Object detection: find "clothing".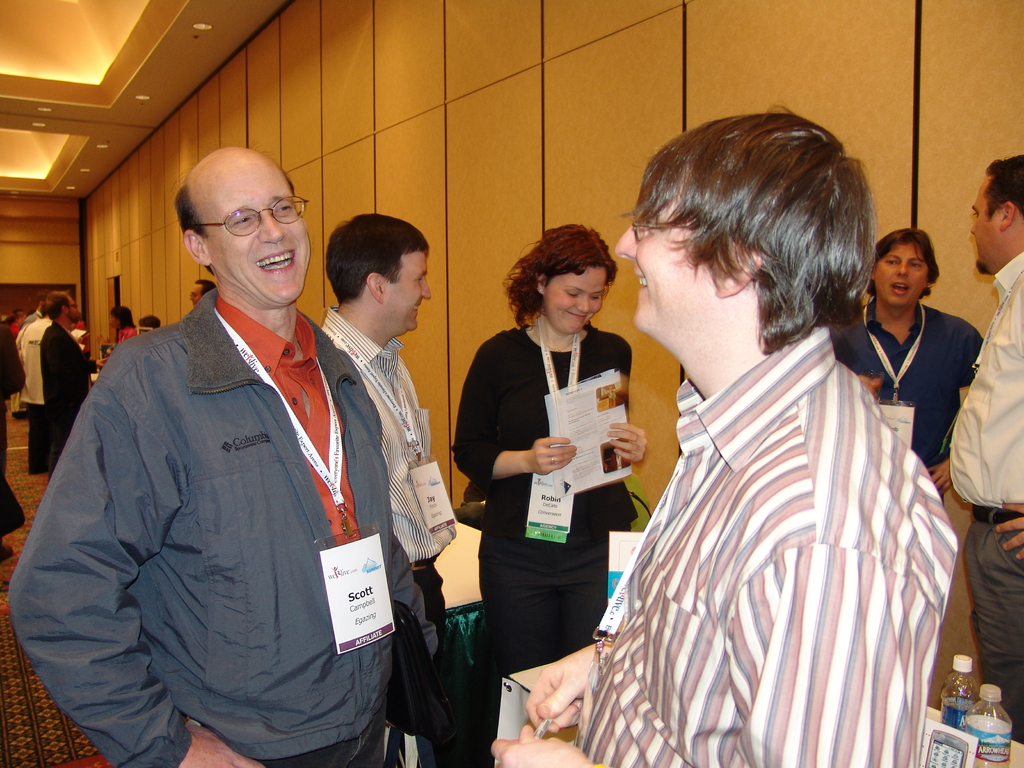
detection(321, 301, 461, 767).
